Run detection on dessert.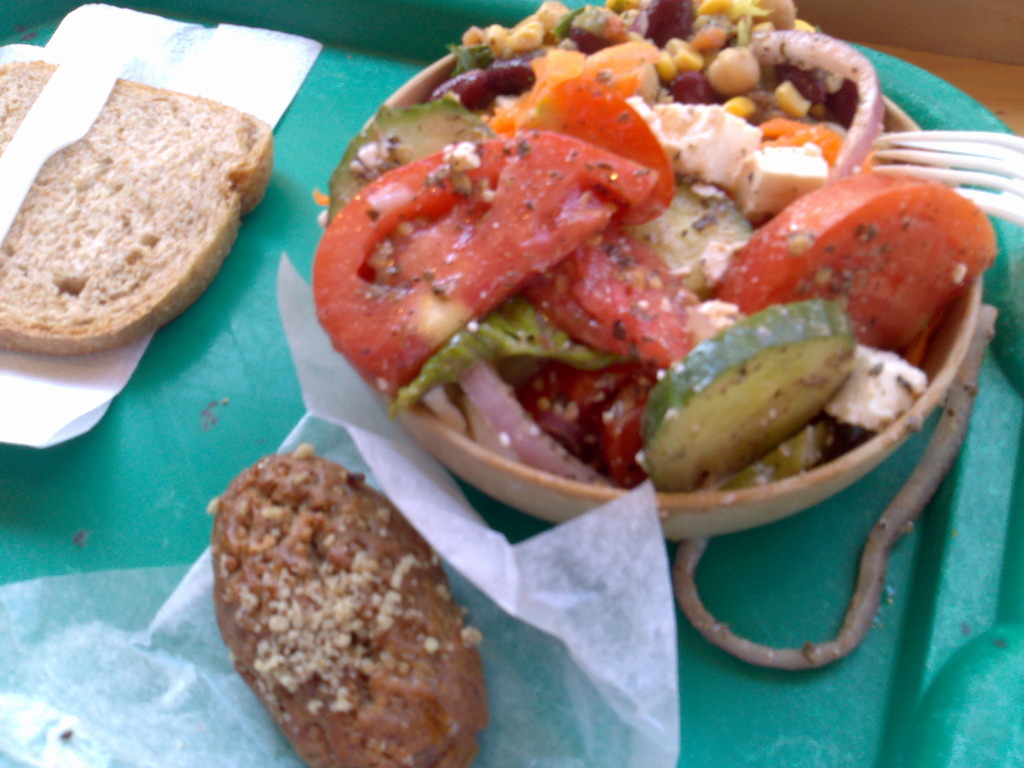
Result: crop(205, 450, 495, 767).
